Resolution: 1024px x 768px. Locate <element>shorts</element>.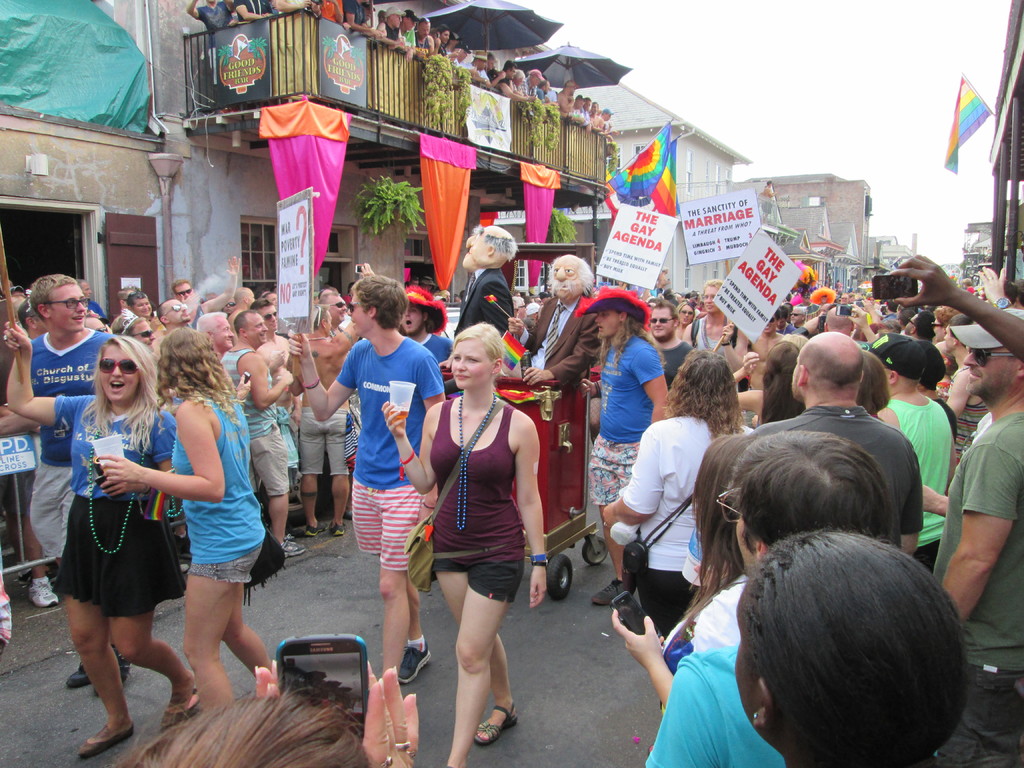
bbox(186, 545, 263, 583).
